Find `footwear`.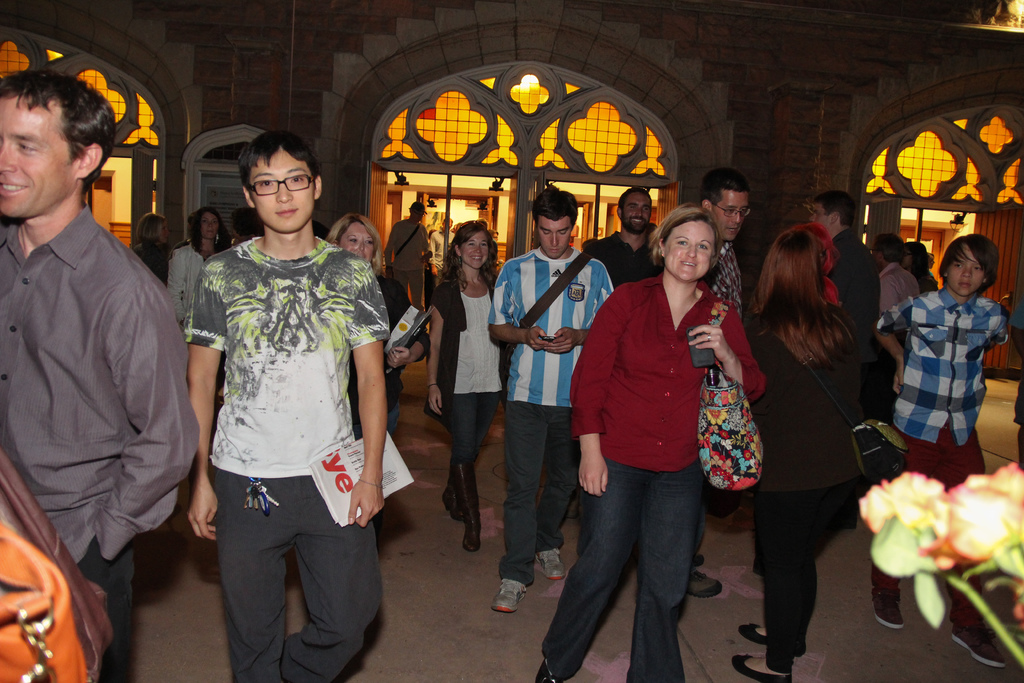
x1=443 y1=460 x2=465 y2=518.
